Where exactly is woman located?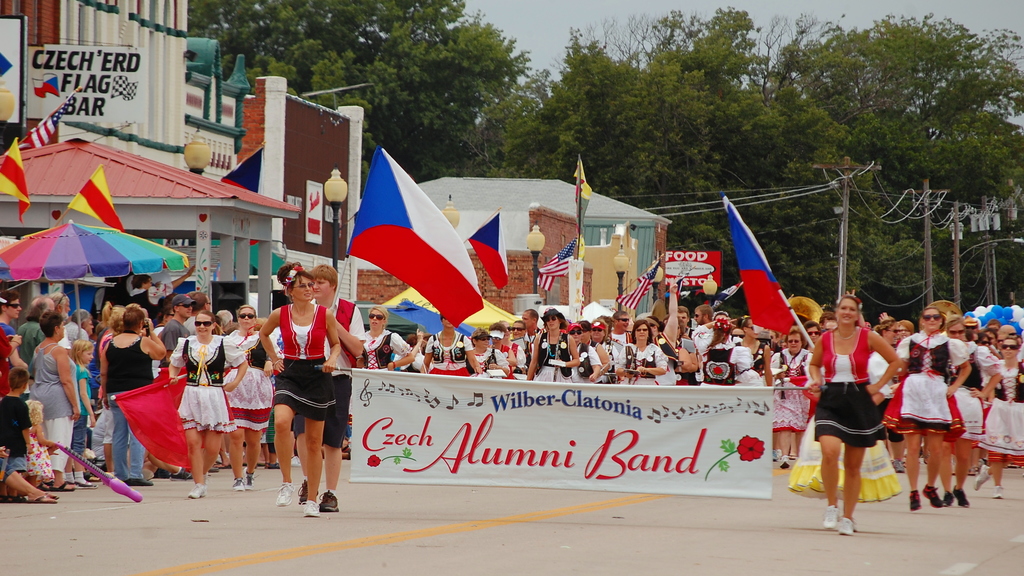
Its bounding box is [left=103, top=303, right=166, bottom=477].
